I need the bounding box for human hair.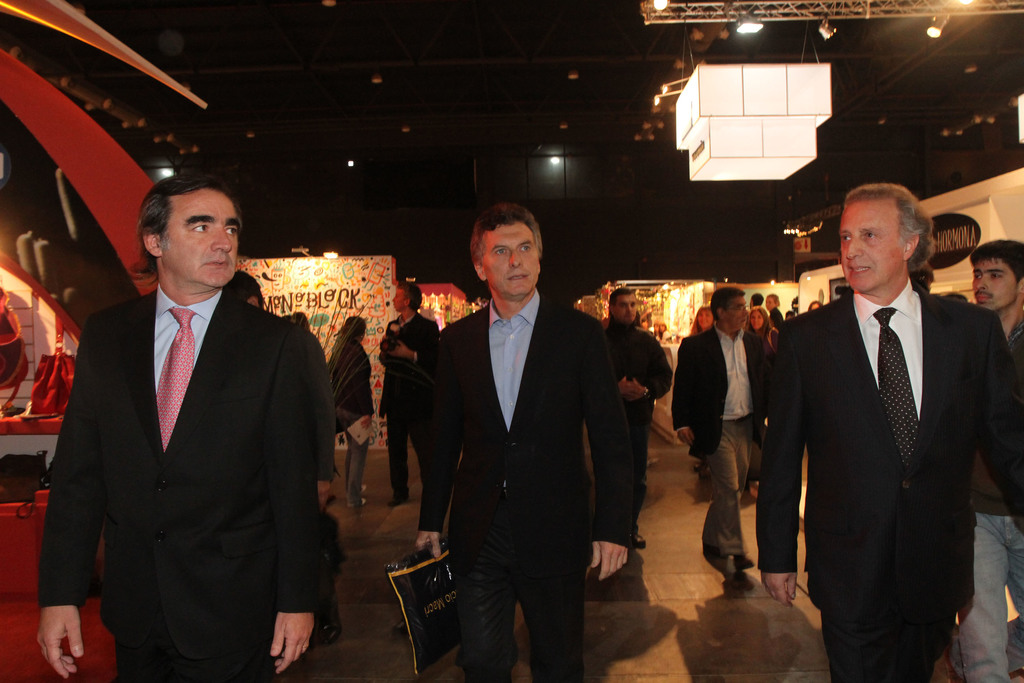
Here it is: 217:269:264:307.
